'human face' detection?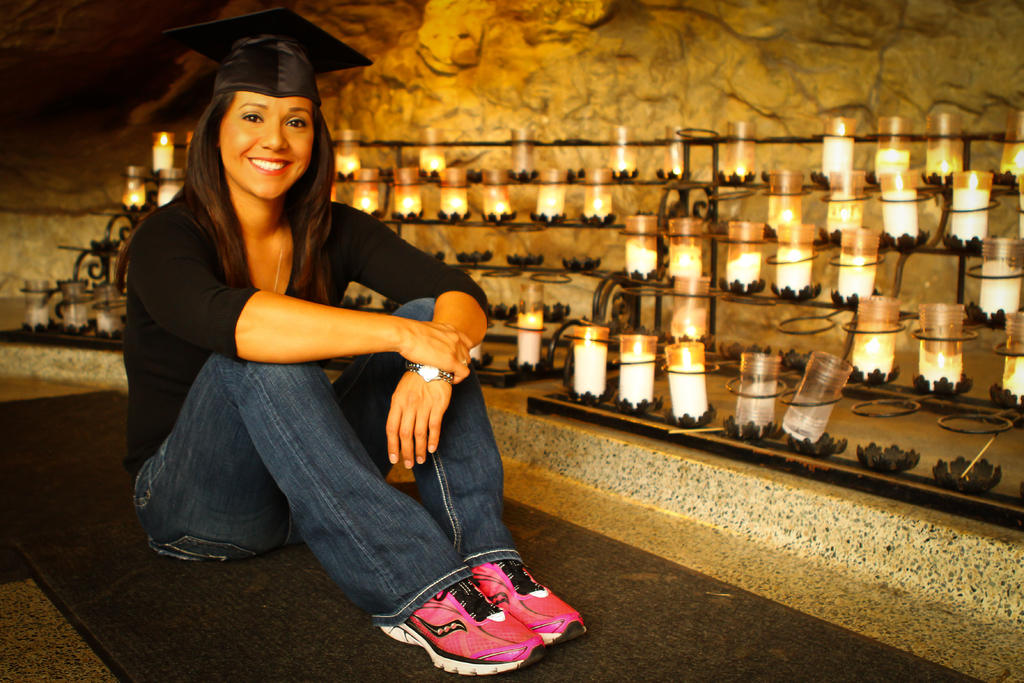
214, 92, 316, 201
